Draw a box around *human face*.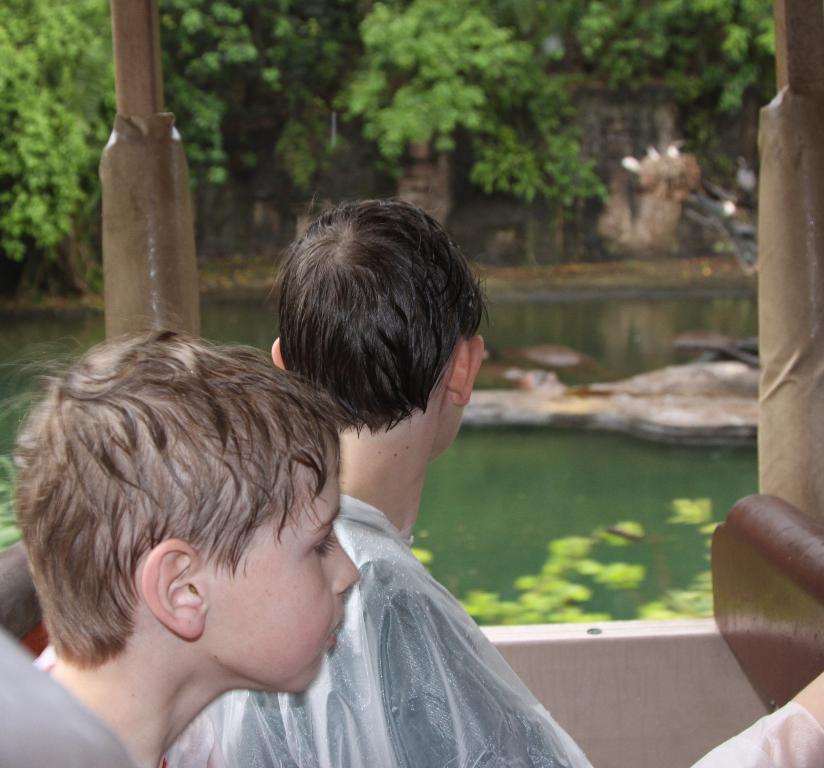
433 408 465 458.
